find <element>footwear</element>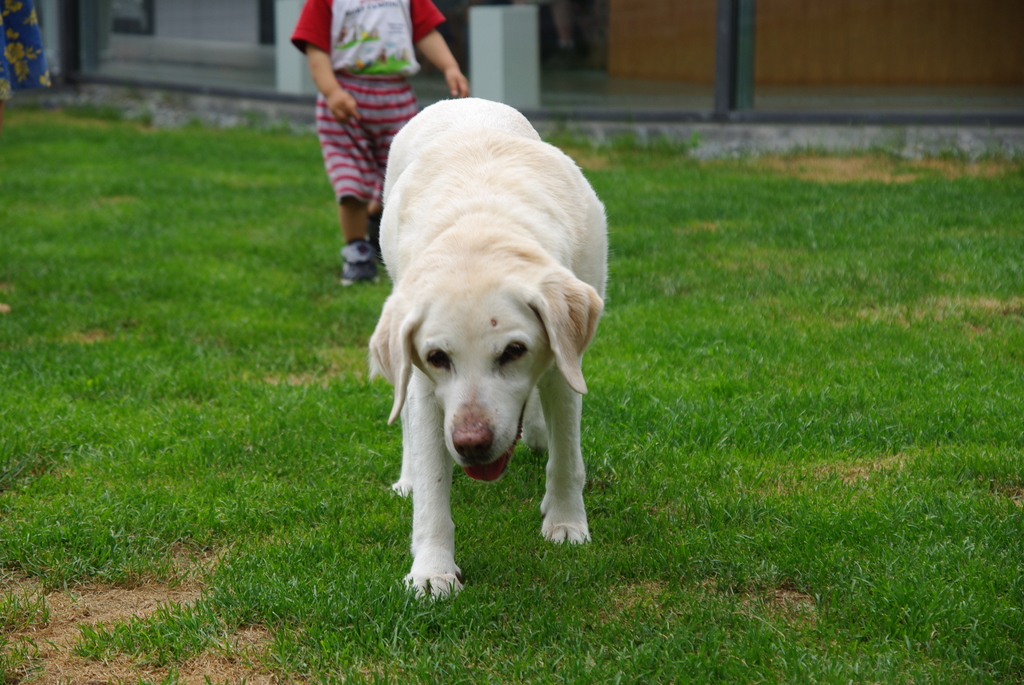
locate(336, 236, 376, 286)
